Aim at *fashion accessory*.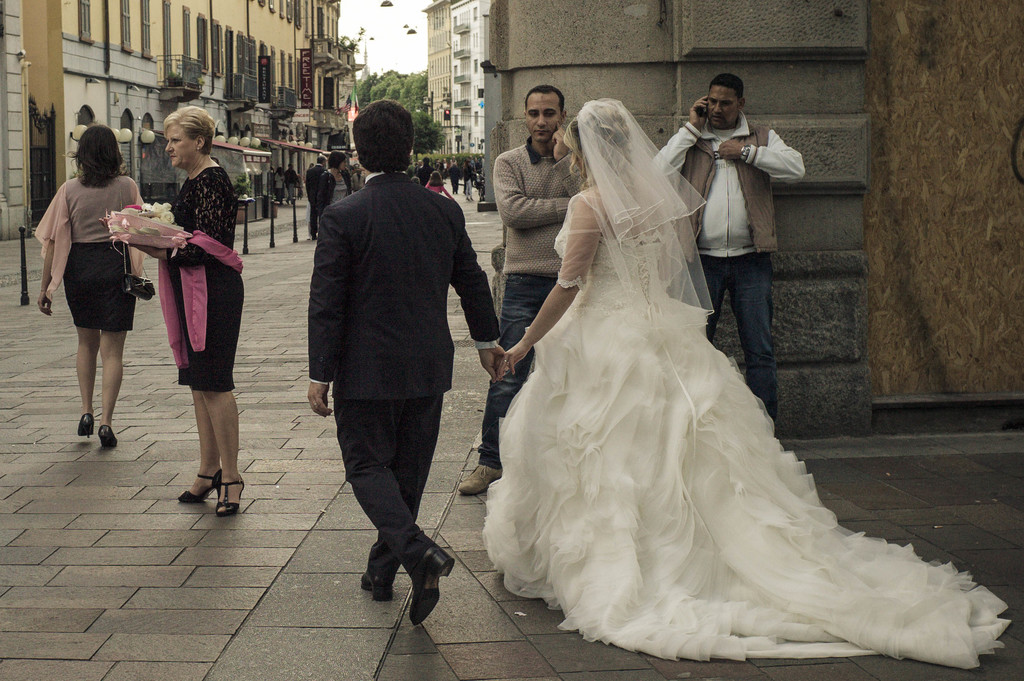
Aimed at 215 474 244 515.
